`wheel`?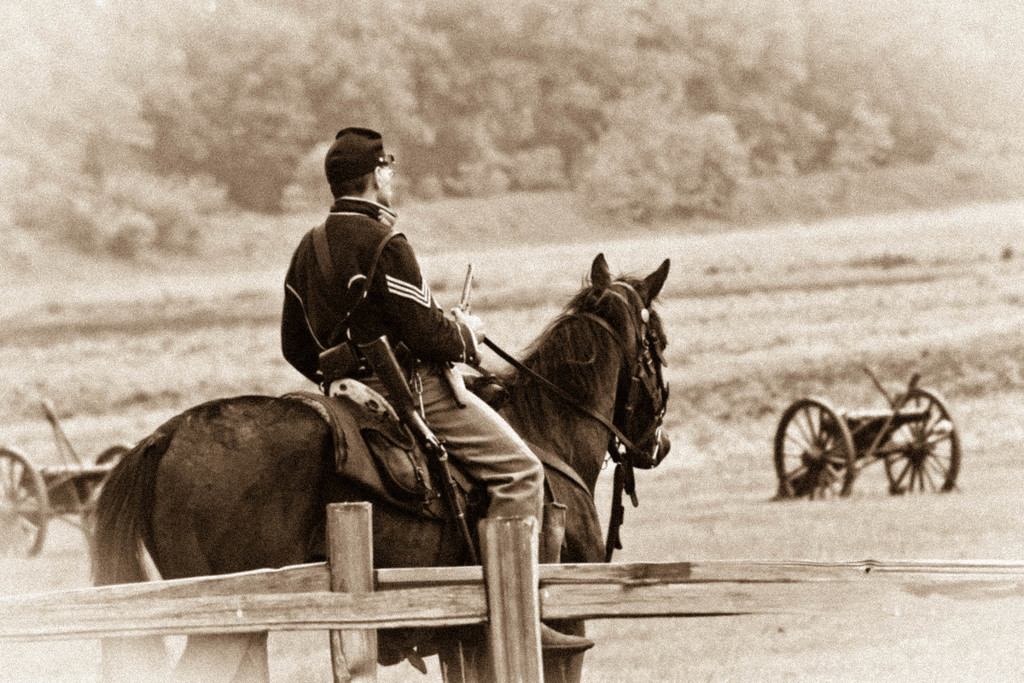
[x1=882, y1=384, x2=966, y2=495]
